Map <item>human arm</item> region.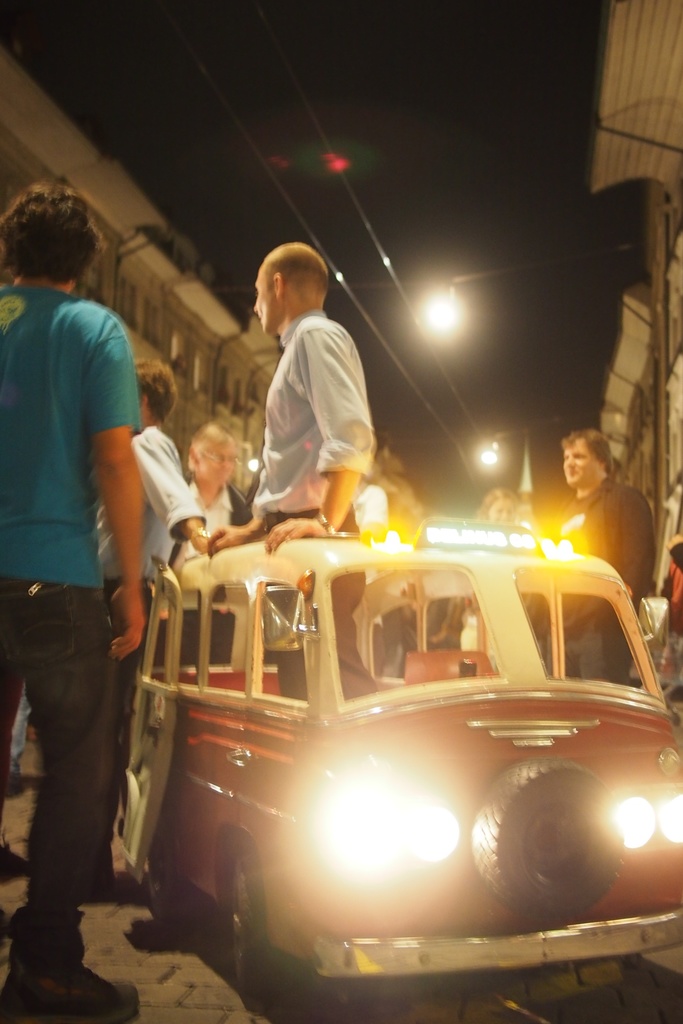
Mapped to <bbox>77, 309, 165, 650</bbox>.
